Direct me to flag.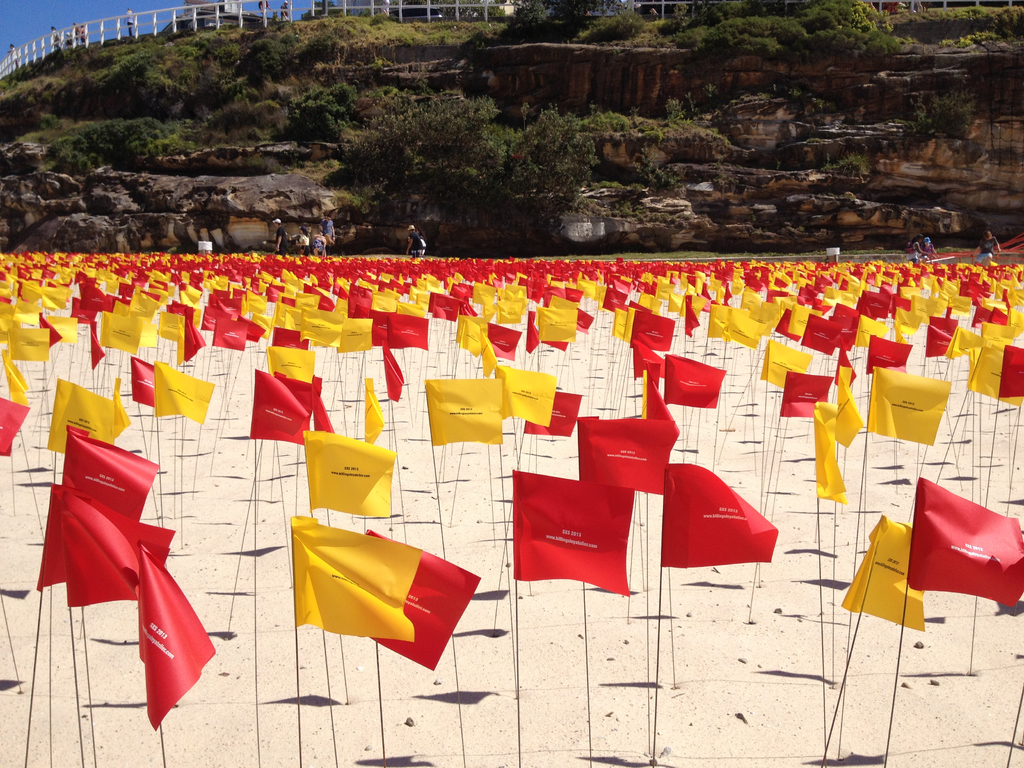
Direction: <box>943,321,991,360</box>.
